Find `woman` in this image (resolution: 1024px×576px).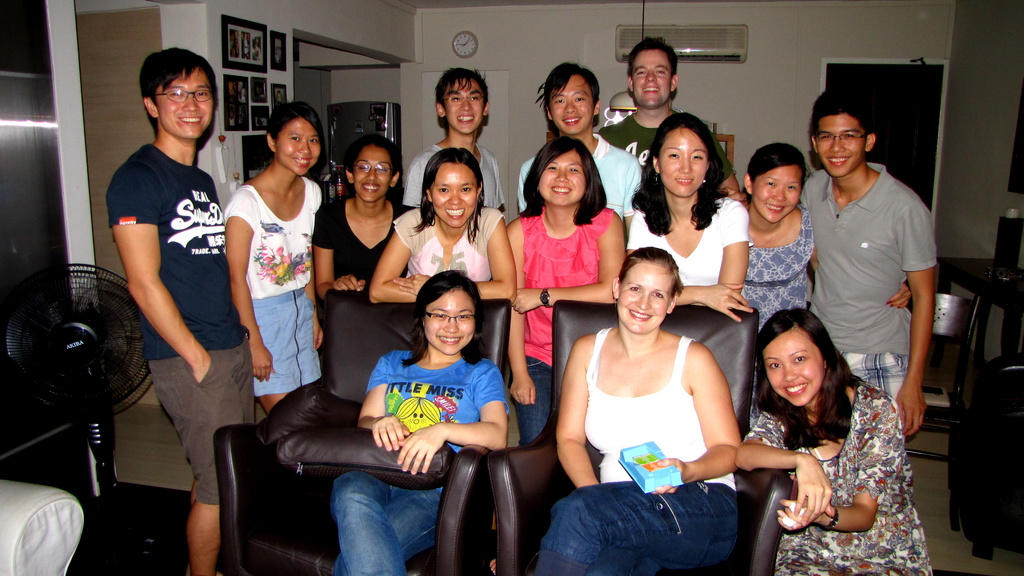
[left=329, top=269, right=515, bottom=575].
